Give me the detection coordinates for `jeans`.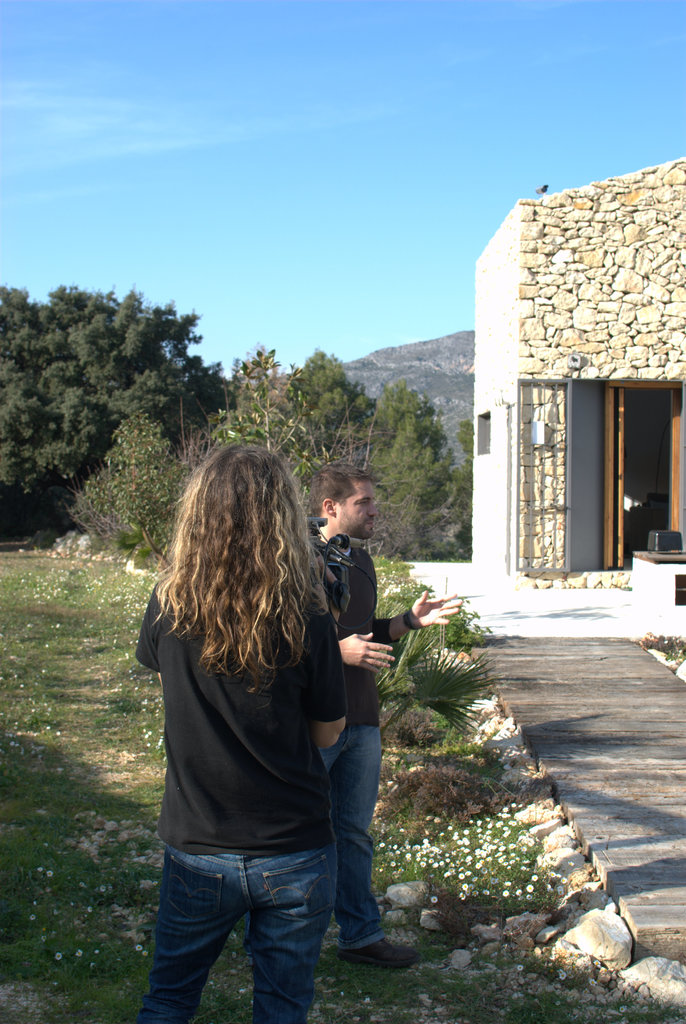
x1=147, y1=838, x2=349, y2=1020.
